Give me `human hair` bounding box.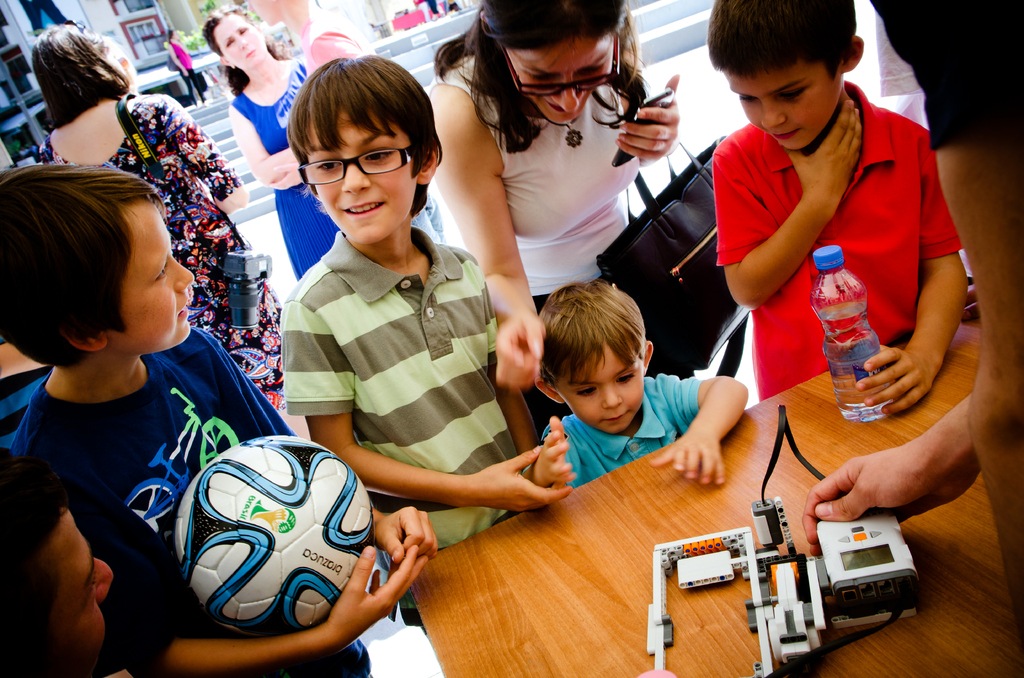
BBox(281, 57, 430, 209).
